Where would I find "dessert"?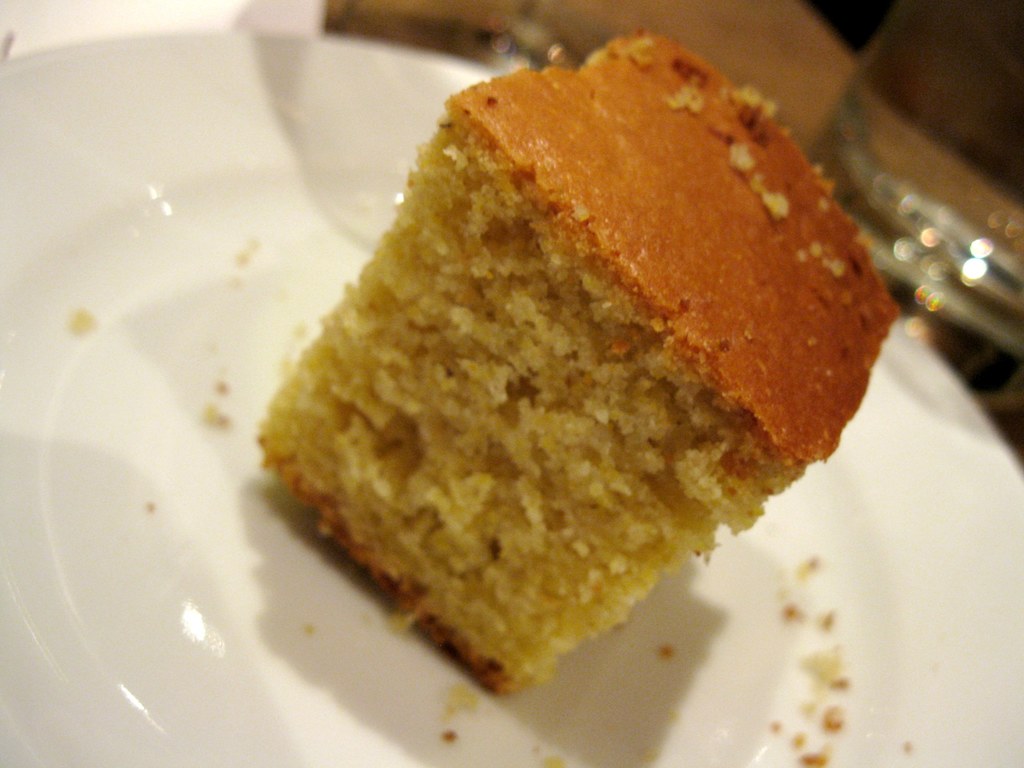
At [x1=232, y1=42, x2=922, y2=701].
